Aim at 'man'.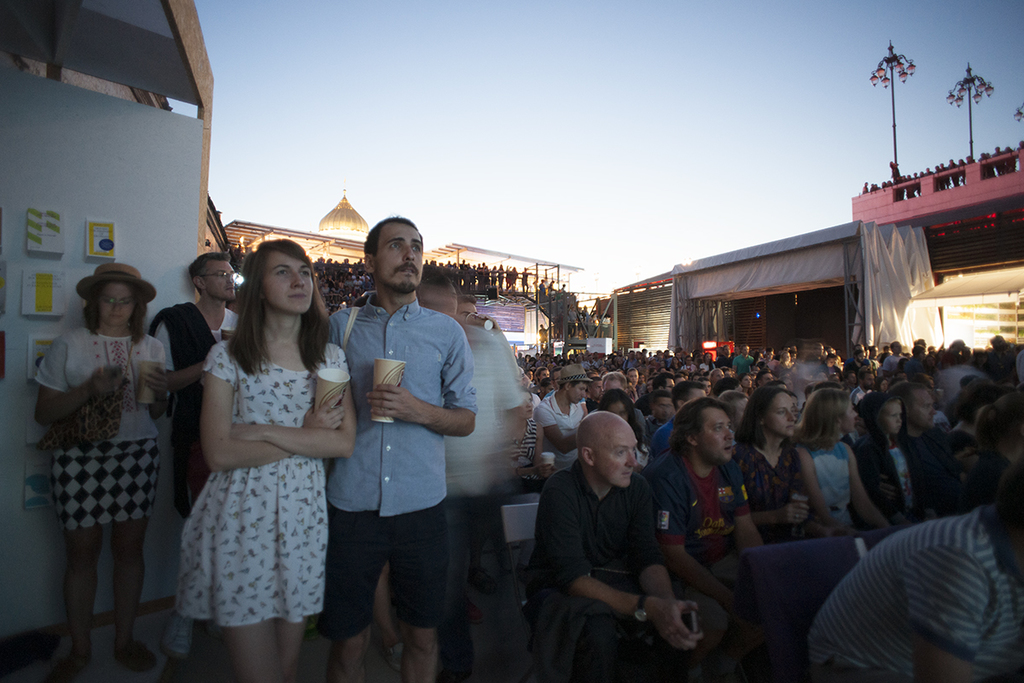
Aimed at box=[672, 378, 707, 413].
